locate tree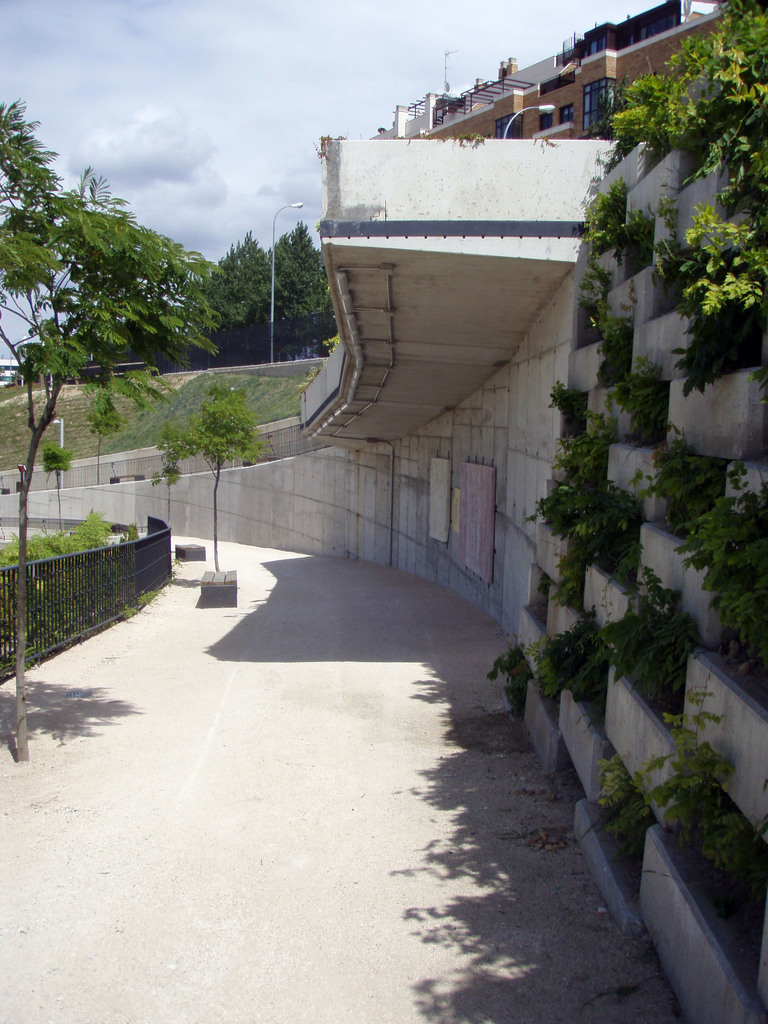
box=[149, 422, 198, 532]
